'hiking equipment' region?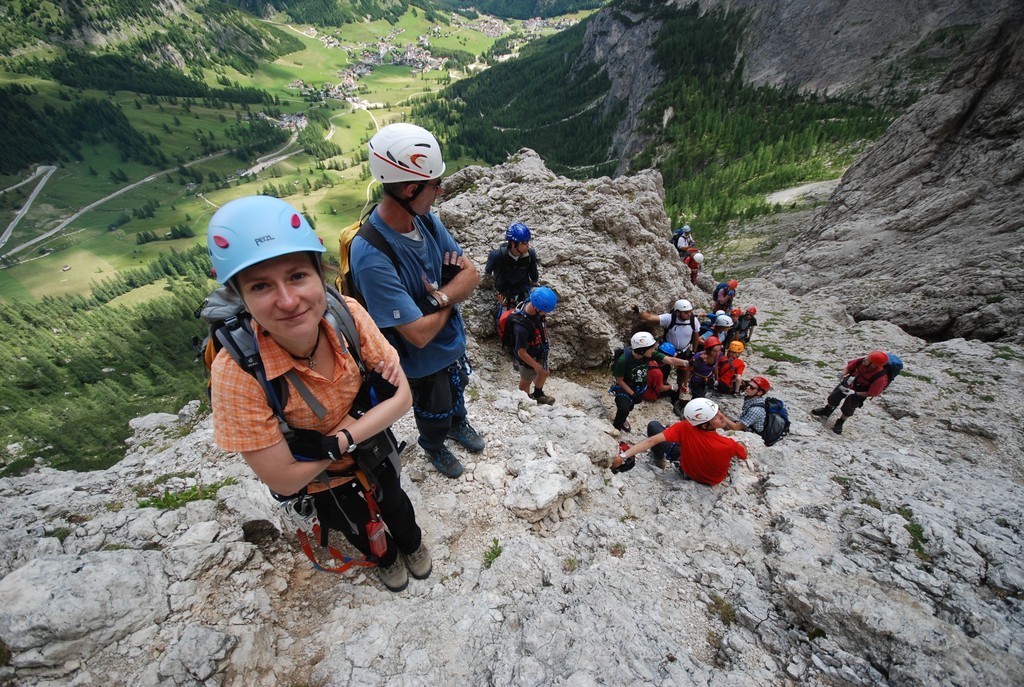
locate(695, 246, 703, 261)
